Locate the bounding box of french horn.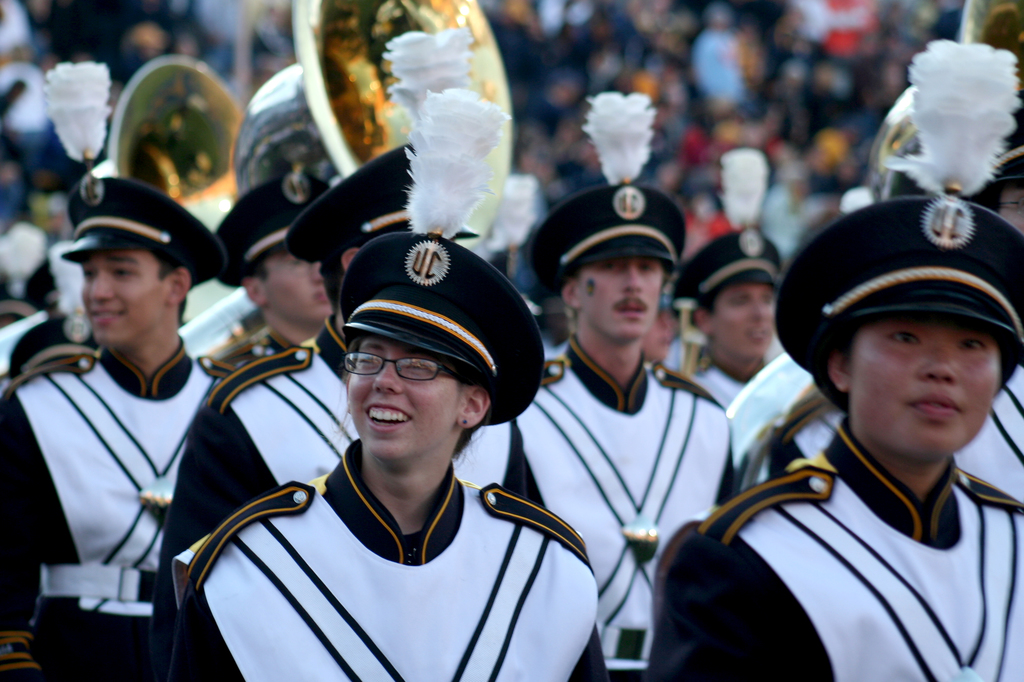
Bounding box: 211 0 514 242.
